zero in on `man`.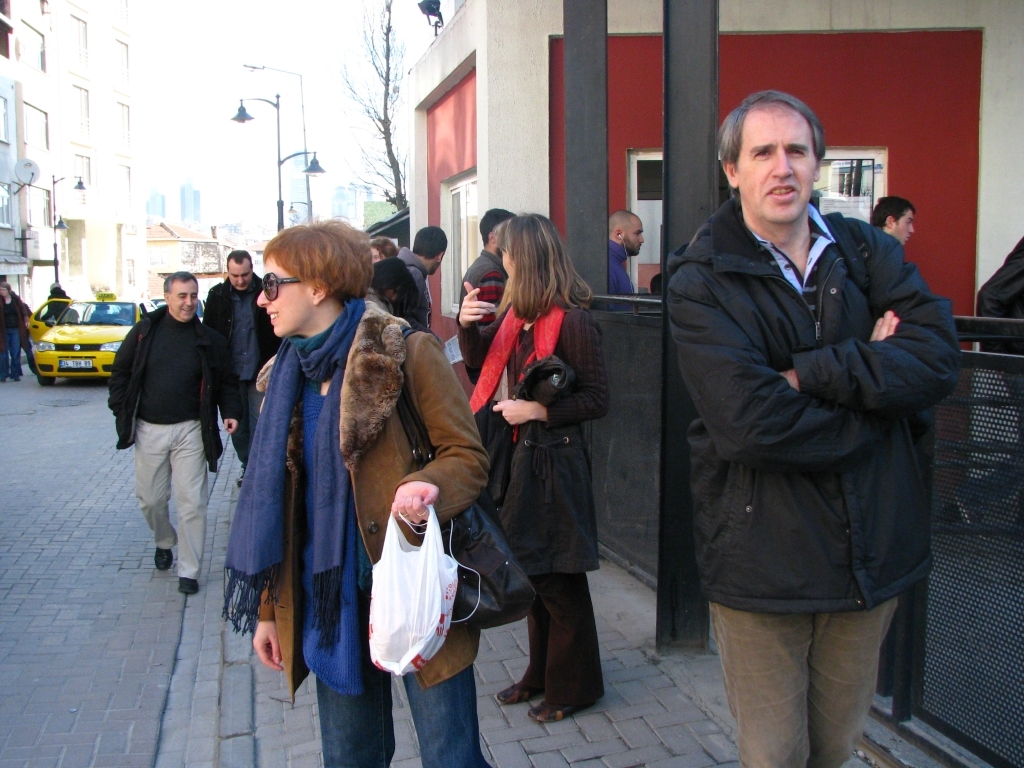
Zeroed in: <region>0, 287, 33, 384</region>.
